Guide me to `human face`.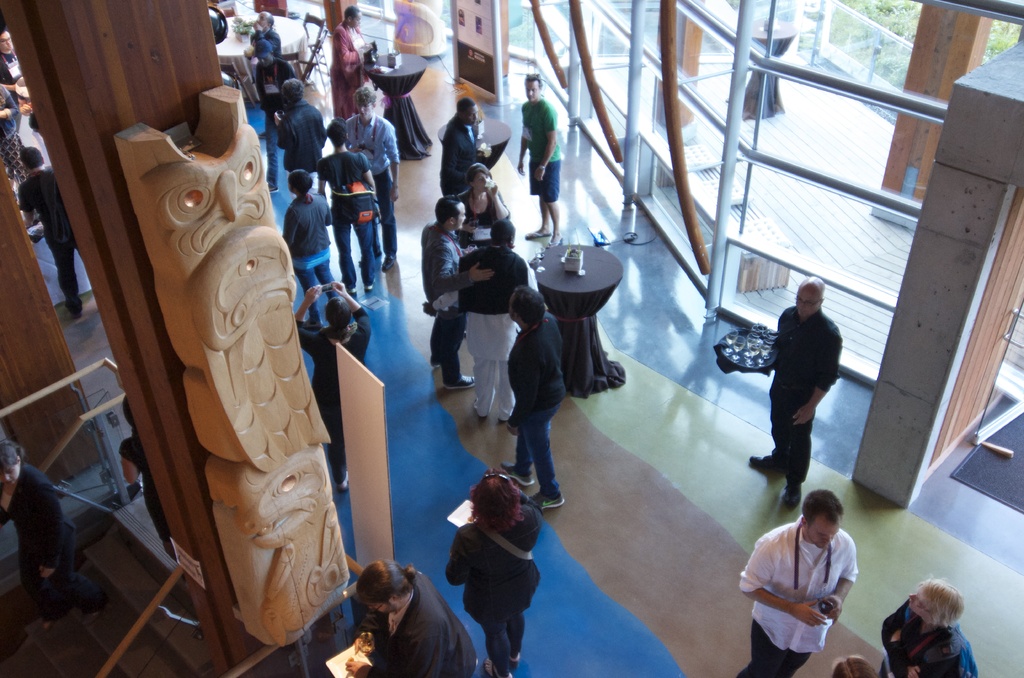
Guidance: 522 79 540 102.
